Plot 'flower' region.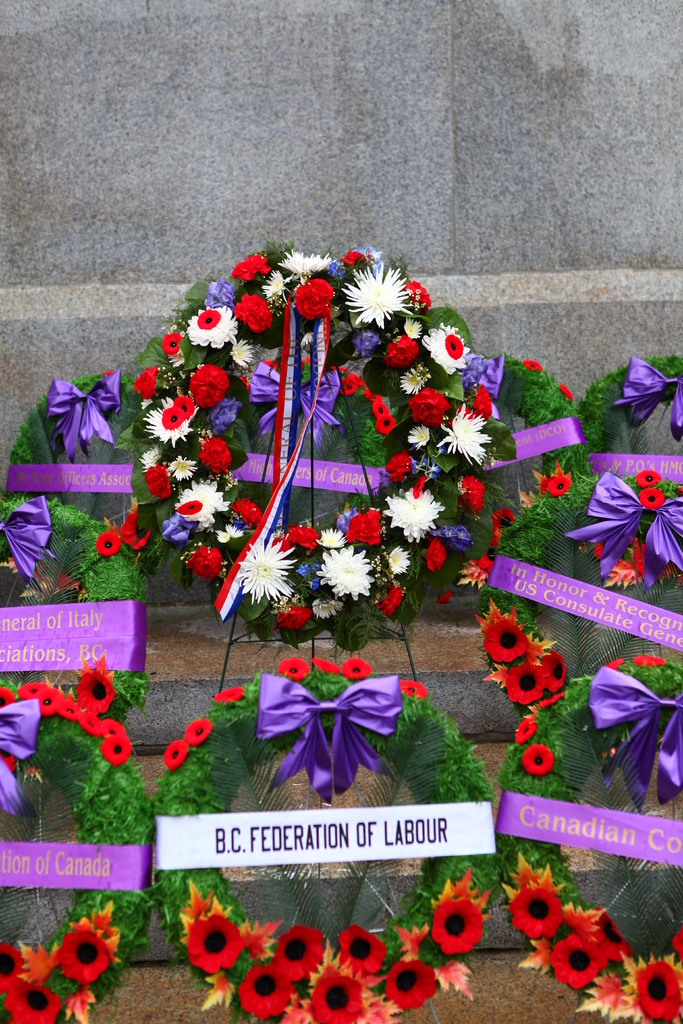
Plotted at {"left": 491, "top": 508, "right": 518, "bottom": 540}.
